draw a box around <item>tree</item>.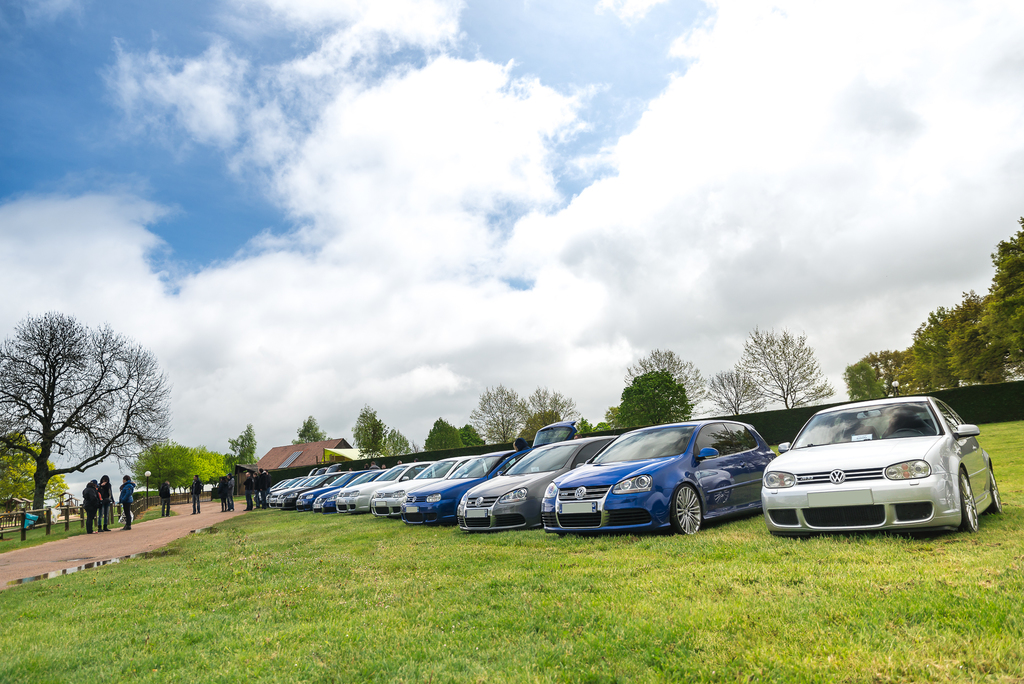
[0,436,70,504].
